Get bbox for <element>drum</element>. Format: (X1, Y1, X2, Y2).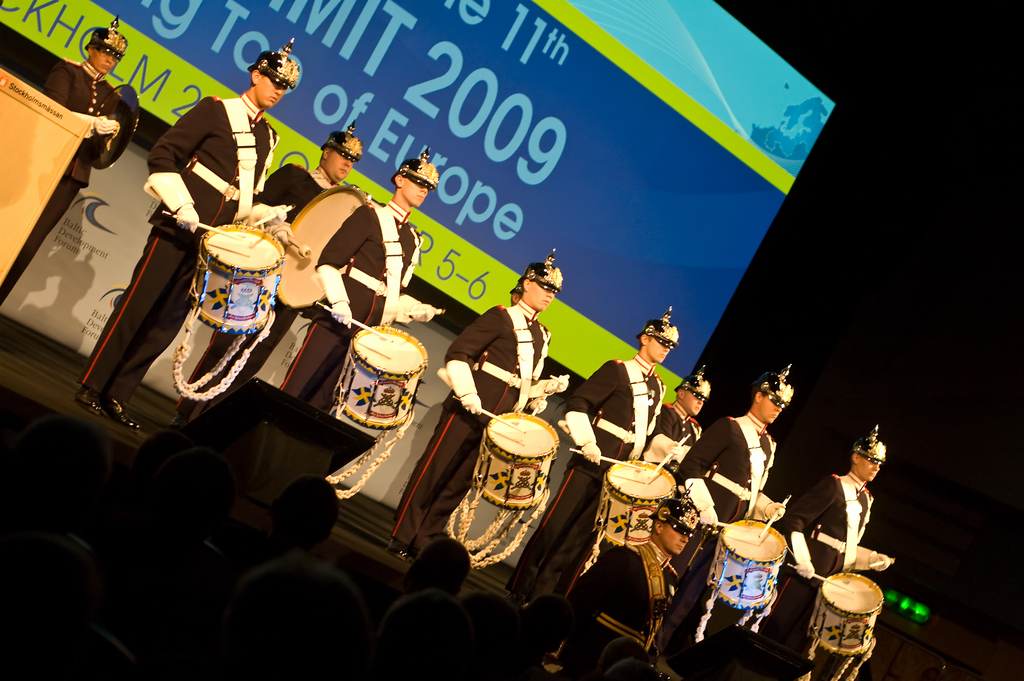
(336, 327, 429, 432).
